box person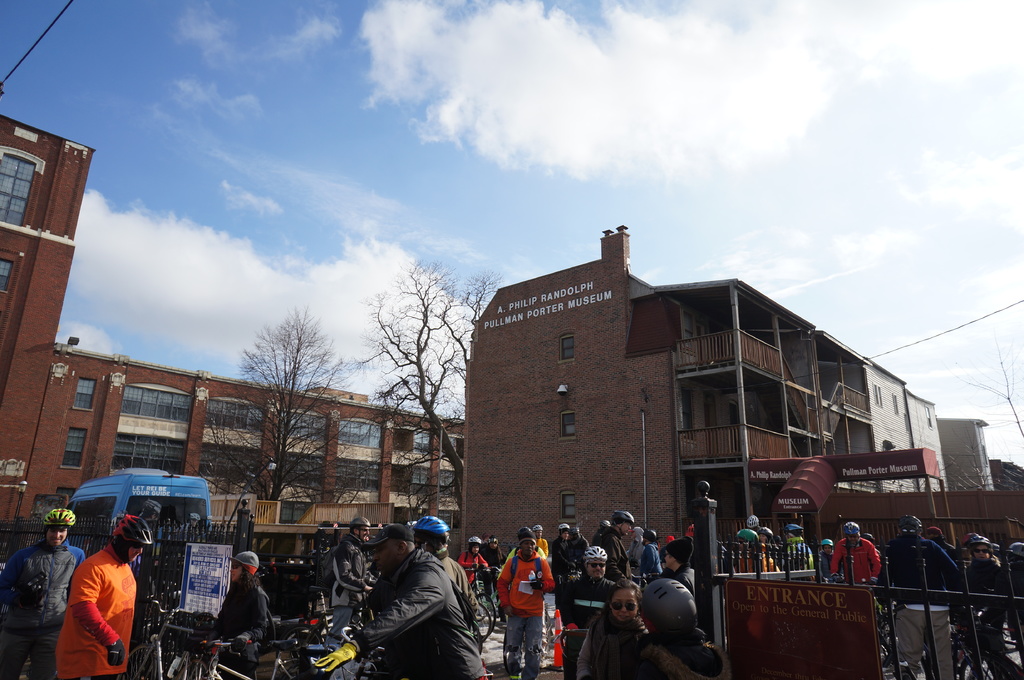
Rect(553, 546, 613, 678)
